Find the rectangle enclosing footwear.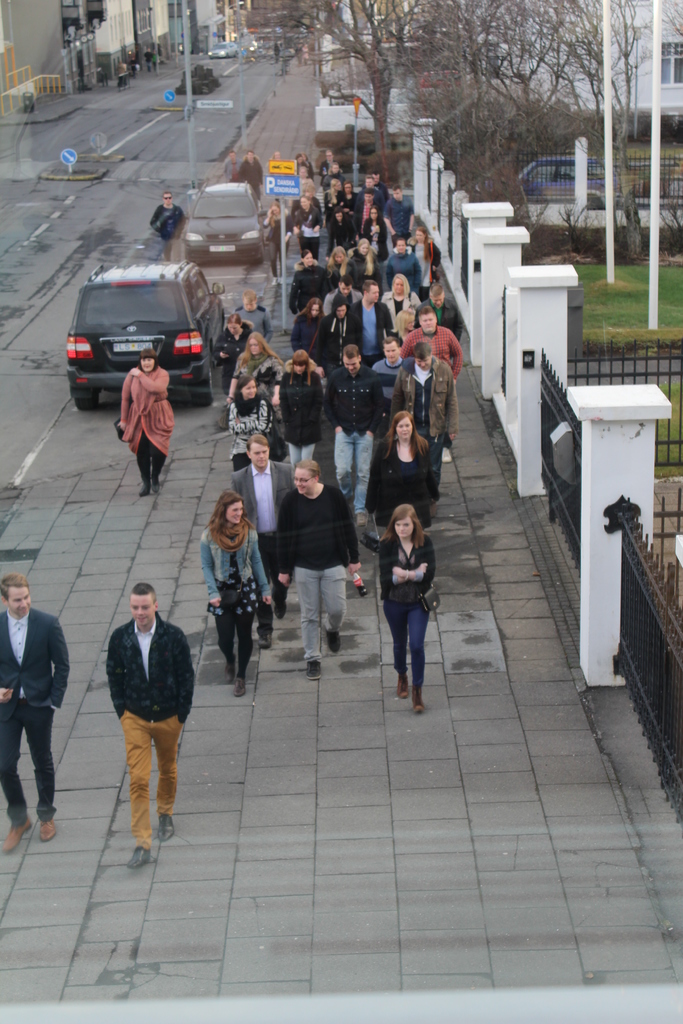
<box>154,810,173,841</box>.
